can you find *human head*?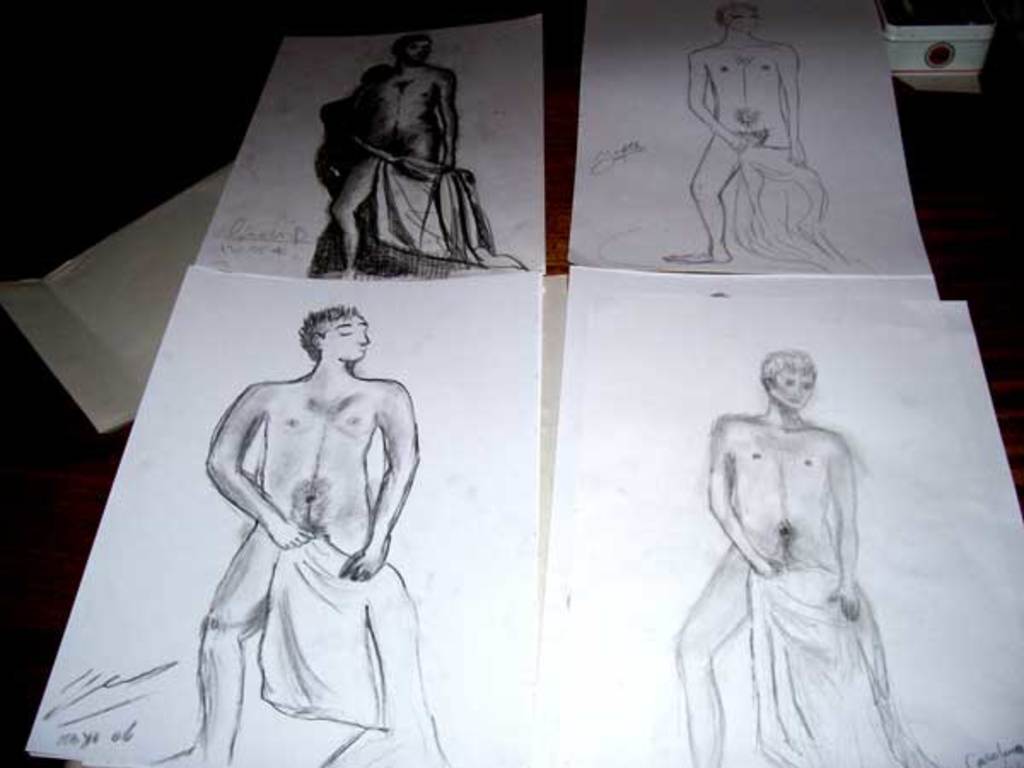
Yes, bounding box: [x1=364, y1=61, x2=391, y2=87].
